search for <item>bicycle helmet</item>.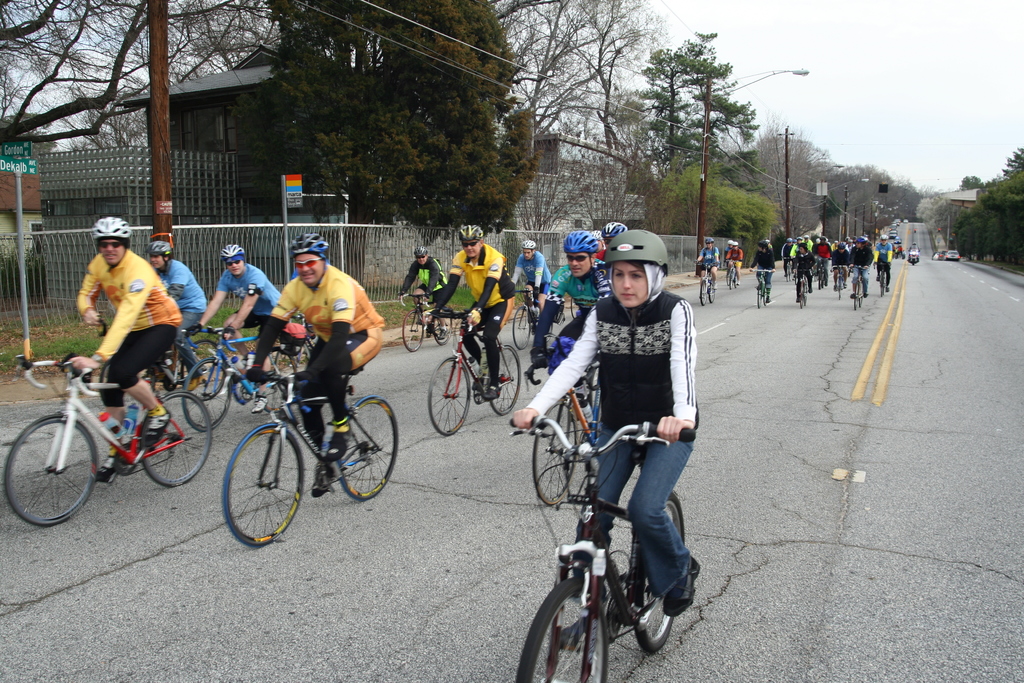
Found at locate(826, 238, 828, 240).
